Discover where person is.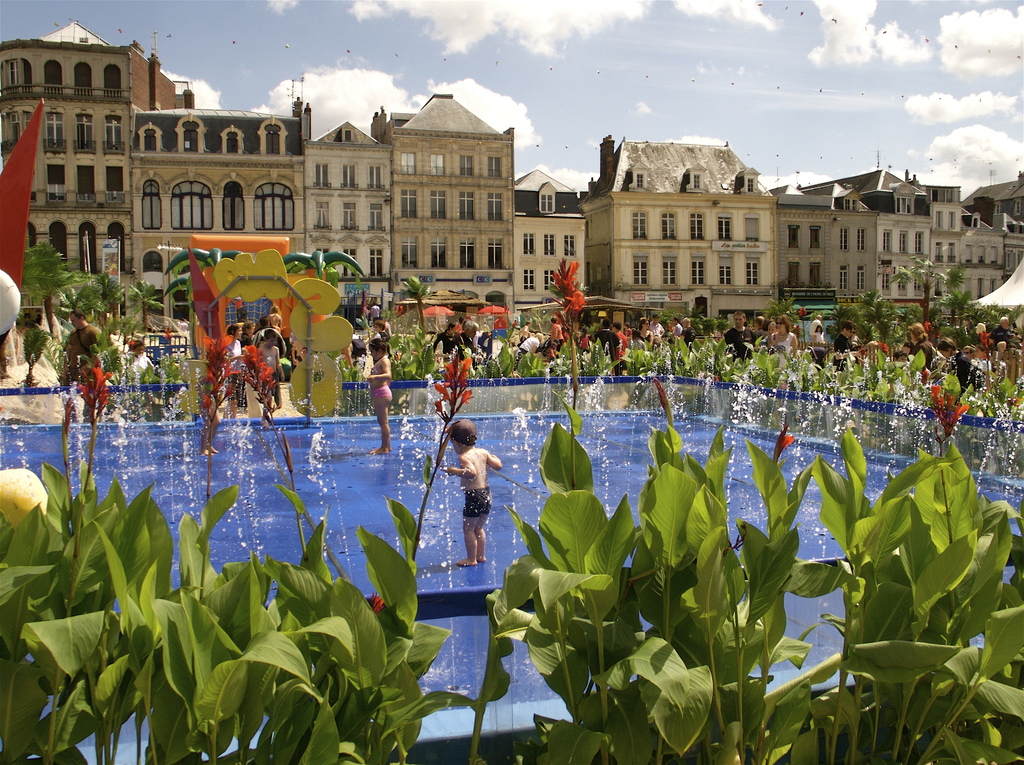
Discovered at {"left": 365, "top": 334, "right": 393, "bottom": 457}.
